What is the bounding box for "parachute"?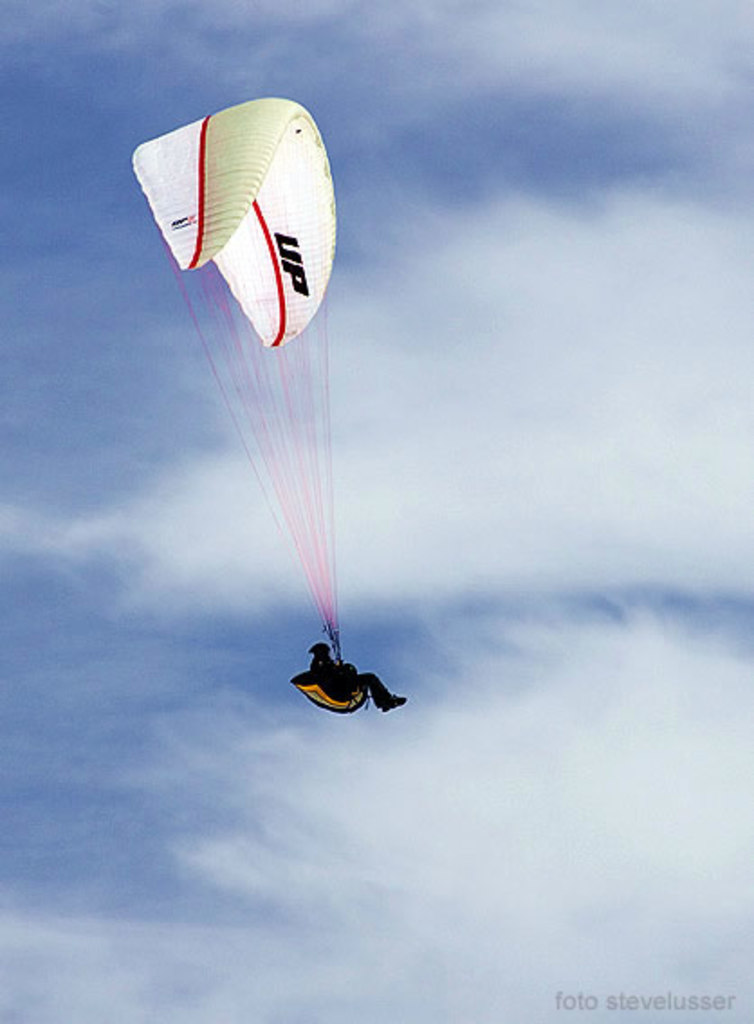
detection(133, 99, 332, 622).
